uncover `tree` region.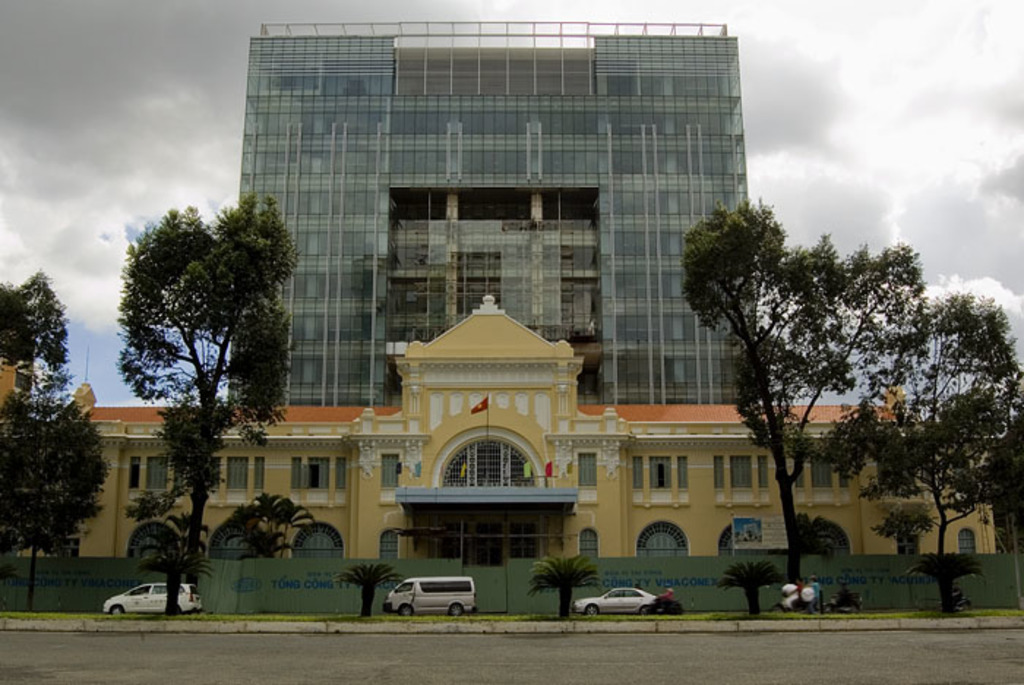
Uncovered: 528 549 609 628.
